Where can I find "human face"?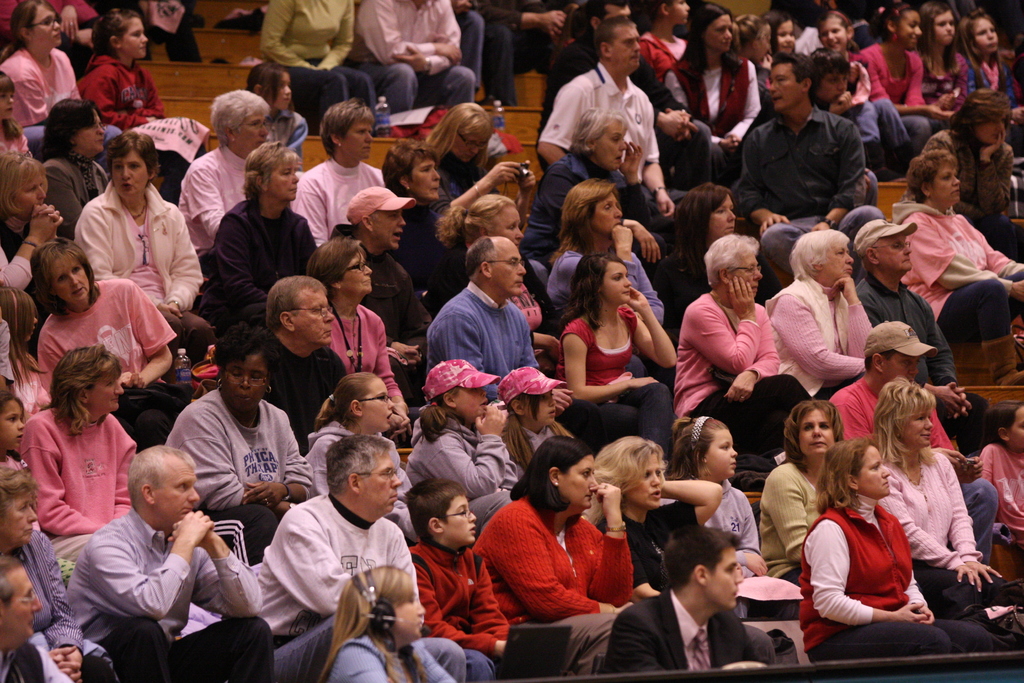
You can find it at [769,60,805,109].
